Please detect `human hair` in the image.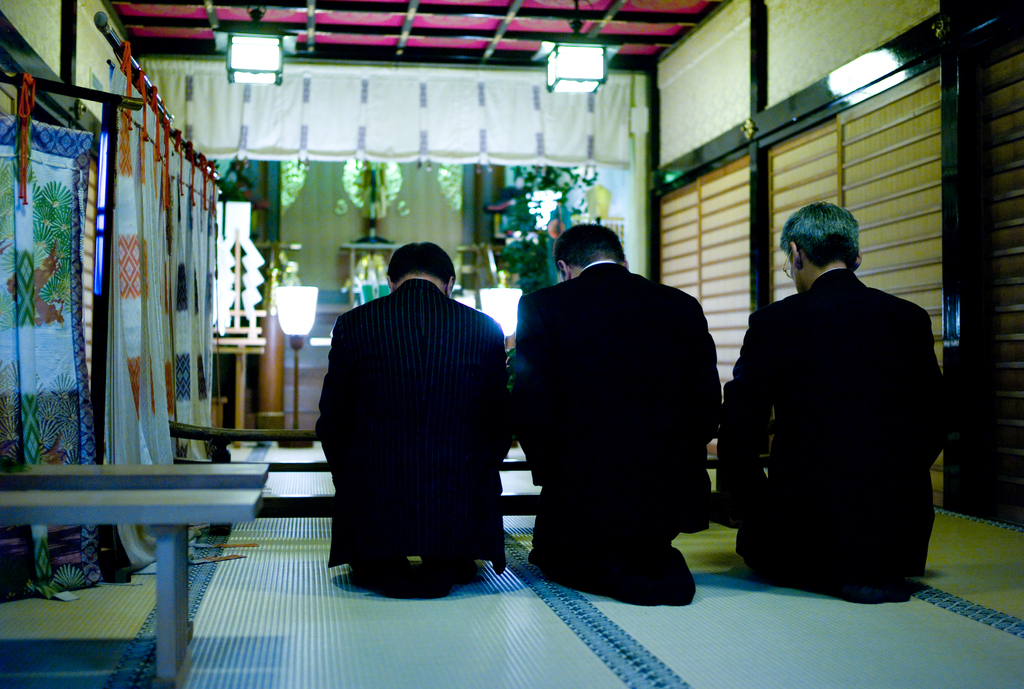
crop(554, 219, 626, 261).
